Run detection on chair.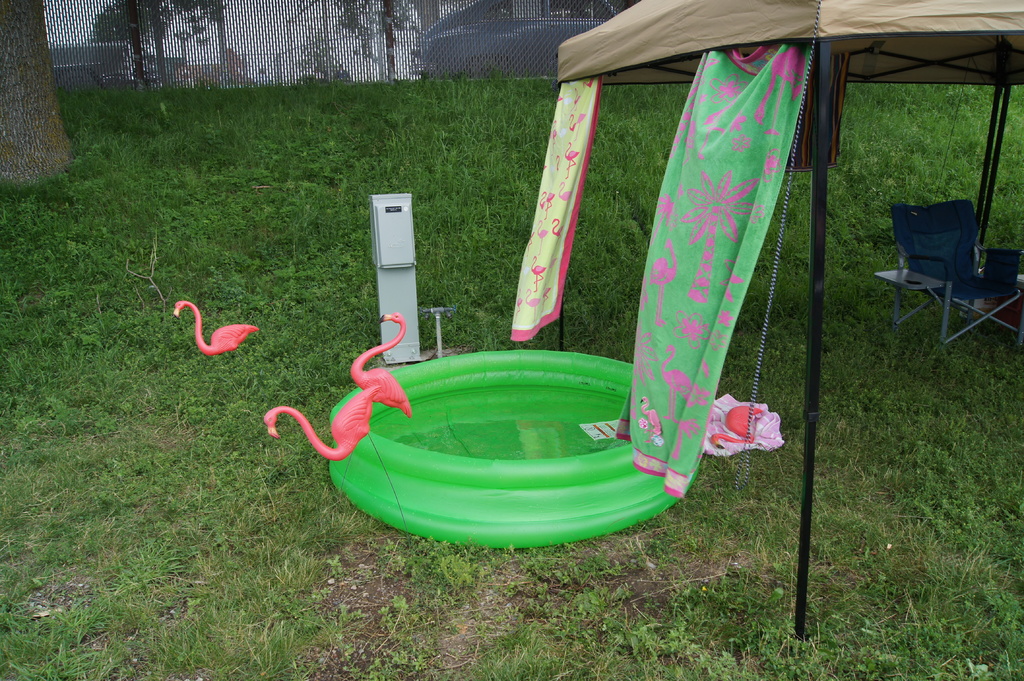
Result: locate(280, 111, 947, 586).
